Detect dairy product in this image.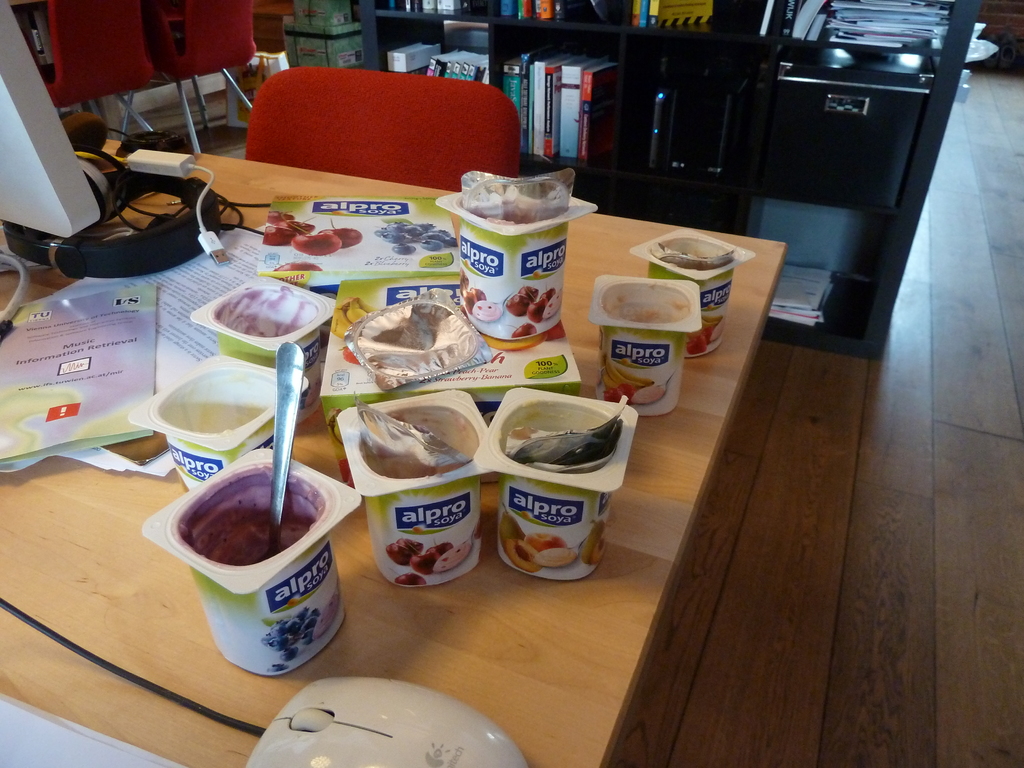
Detection: 358, 422, 472, 478.
